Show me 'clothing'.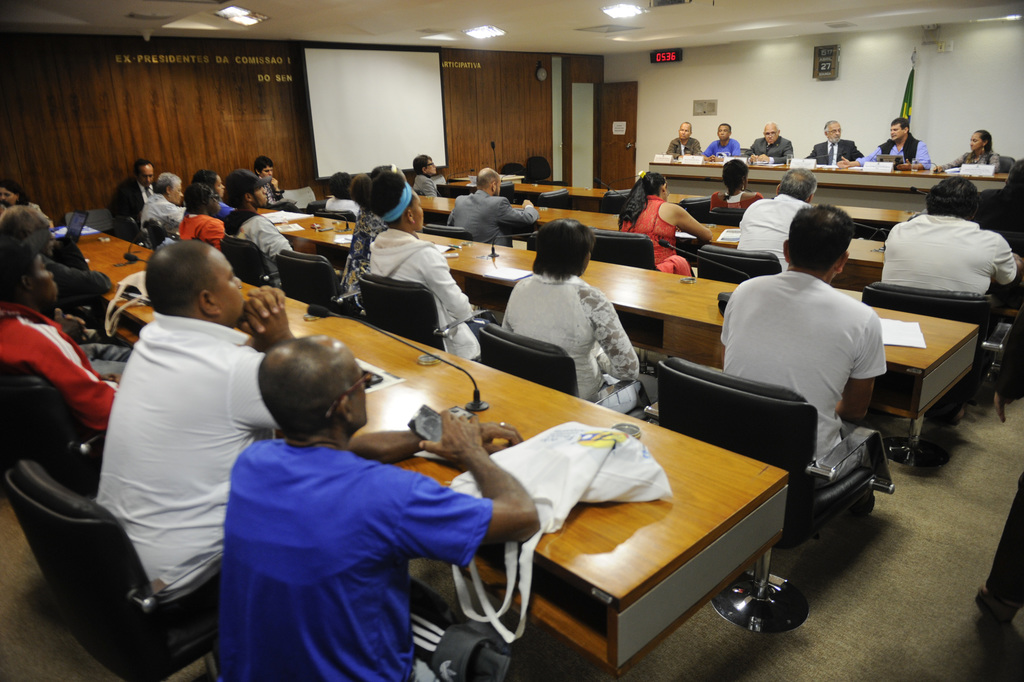
'clothing' is here: (x1=714, y1=254, x2=894, y2=478).
